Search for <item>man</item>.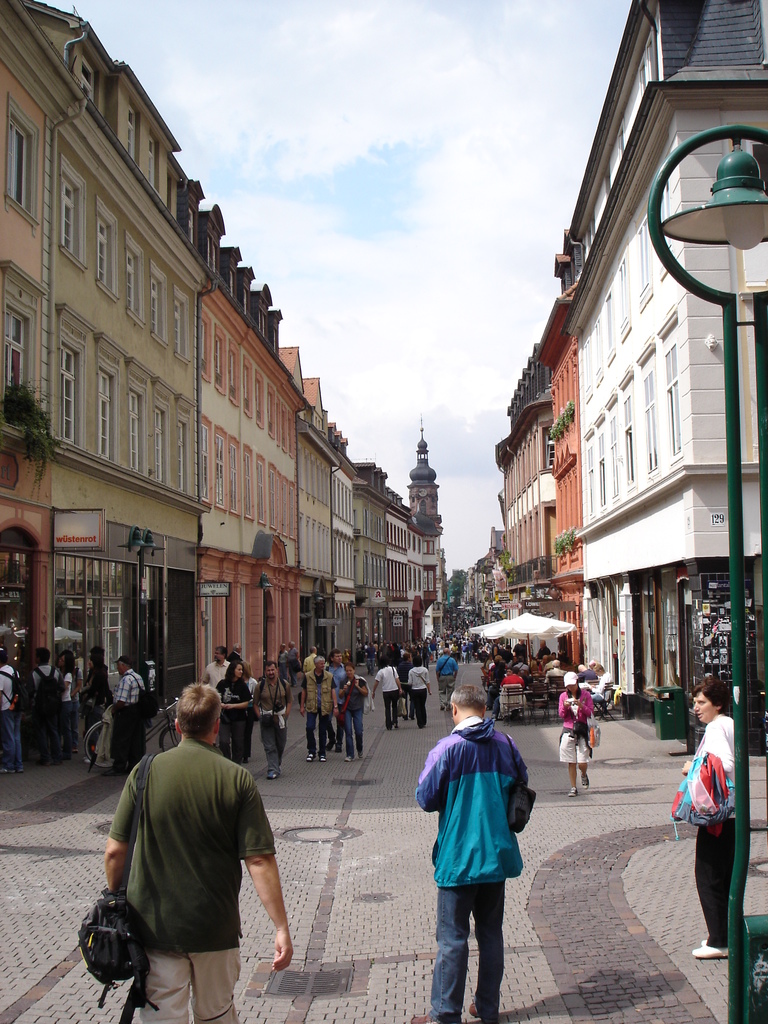
Found at <box>413,683,529,1023</box>.
